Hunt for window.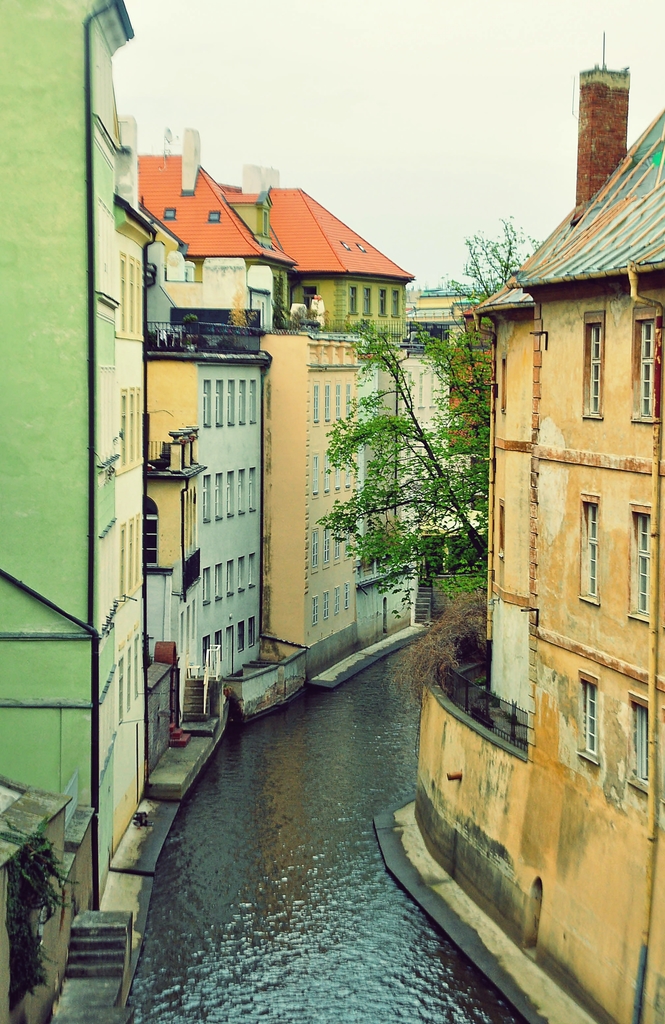
Hunted down at 200:380:211:425.
